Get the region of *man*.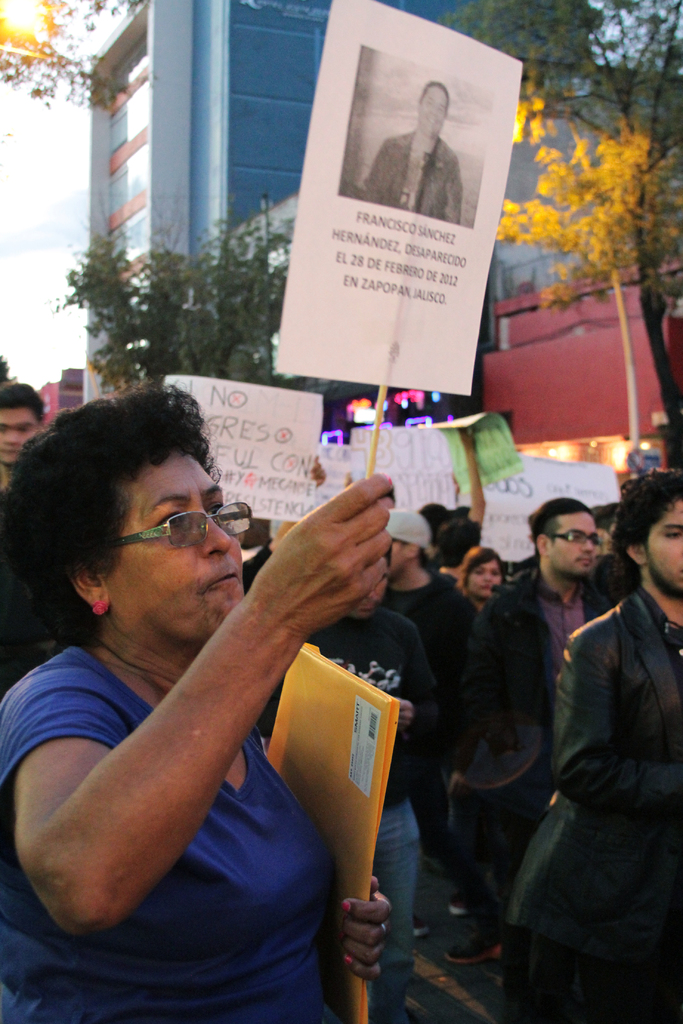
locate(461, 498, 616, 1007).
